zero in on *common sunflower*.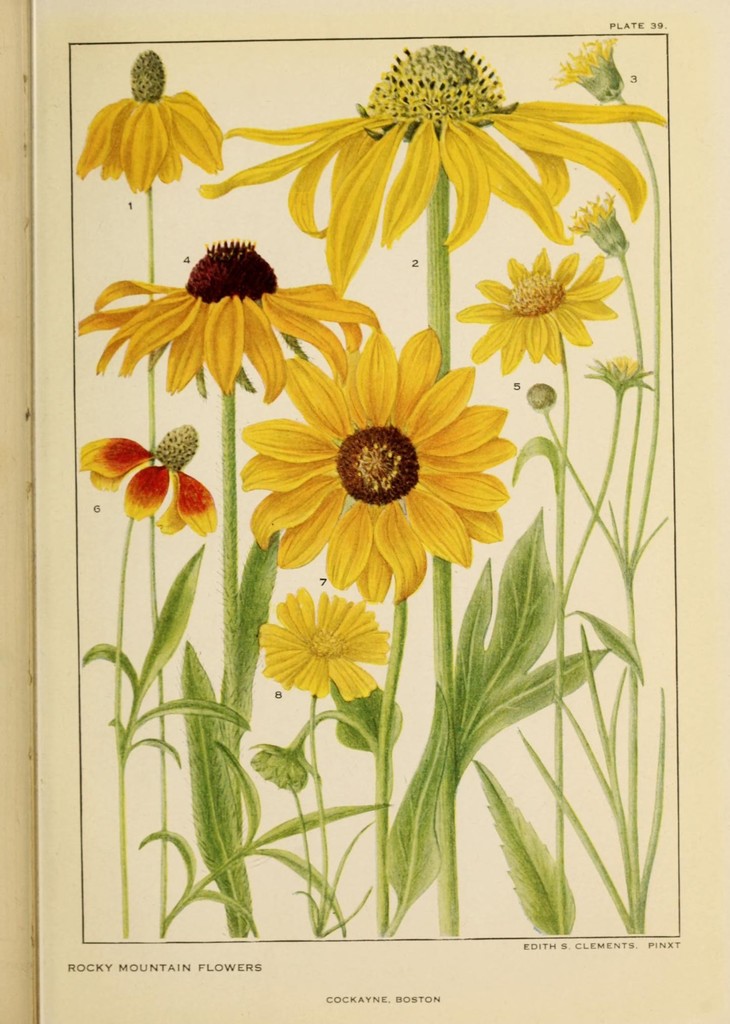
Zeroed in: region(466, 259, 611, 355).
